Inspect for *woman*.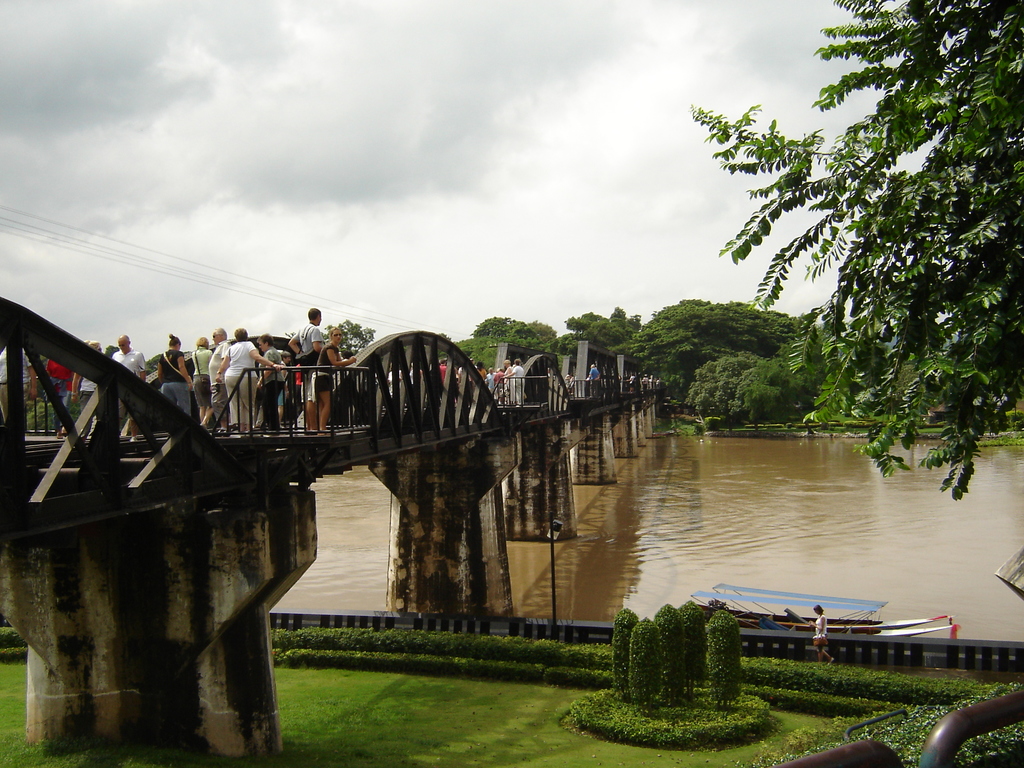
Inspection: box(502, 360, 515, 403).
